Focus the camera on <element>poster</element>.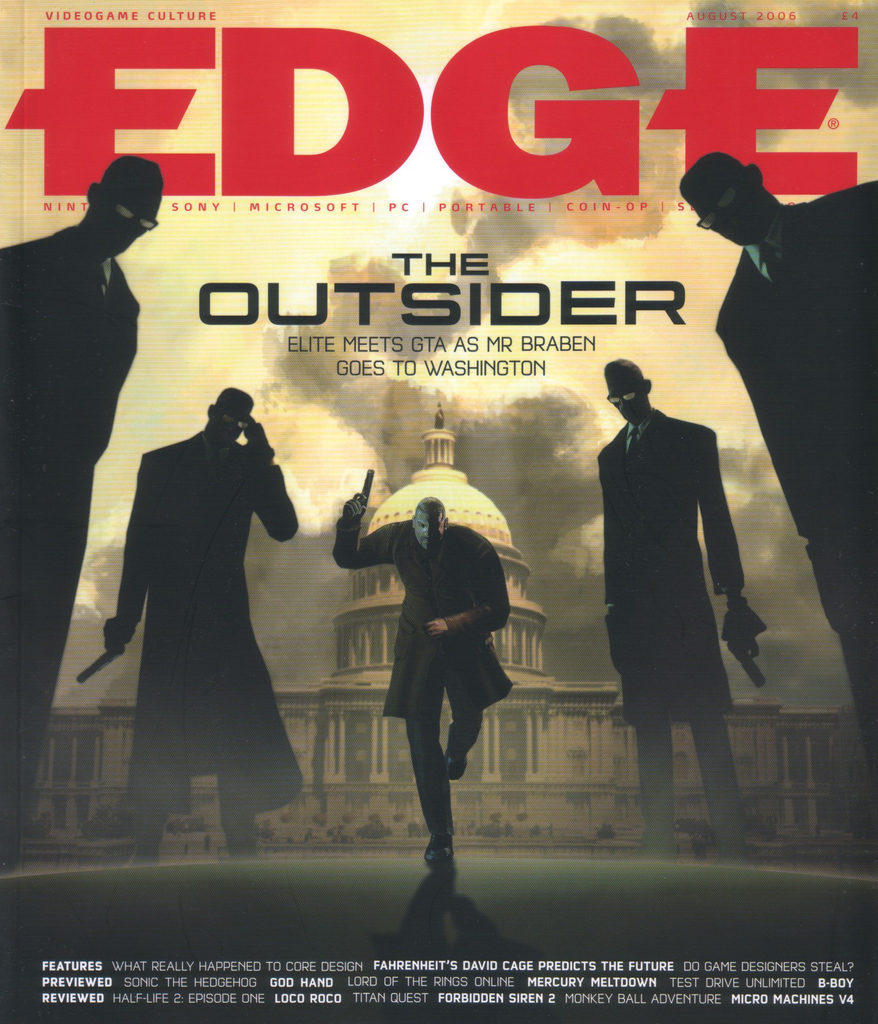
Focus region: select_region(0, 0, 877, 1020).
